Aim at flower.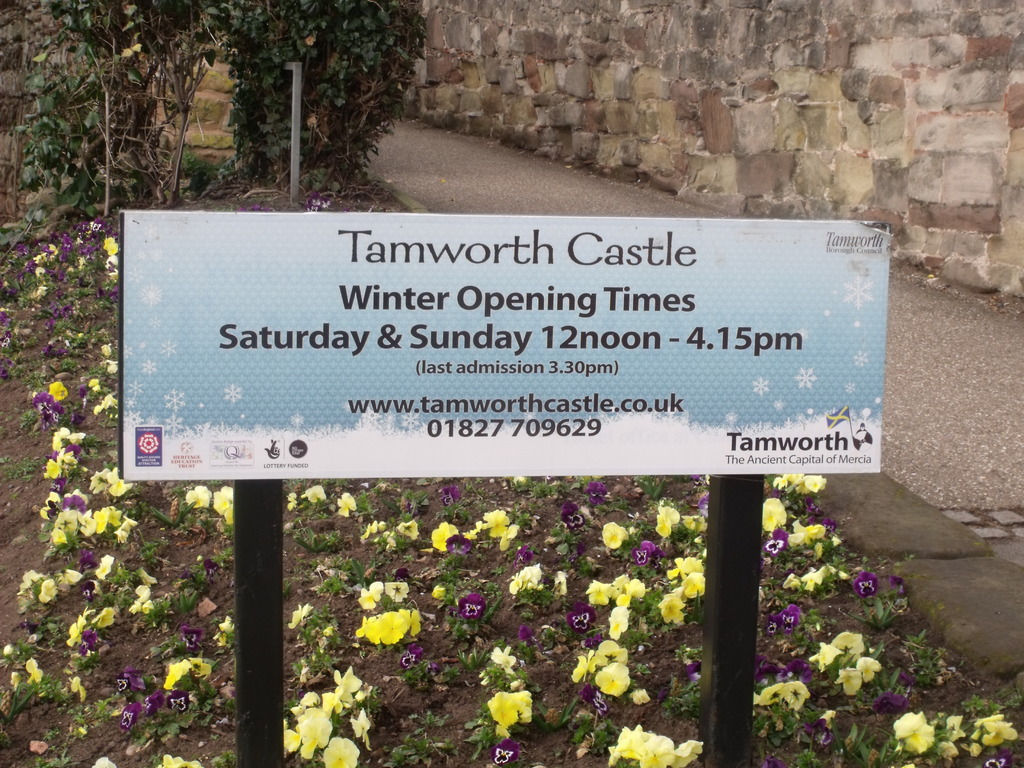
Aimed at bbox(890, 709, 936, 757).
